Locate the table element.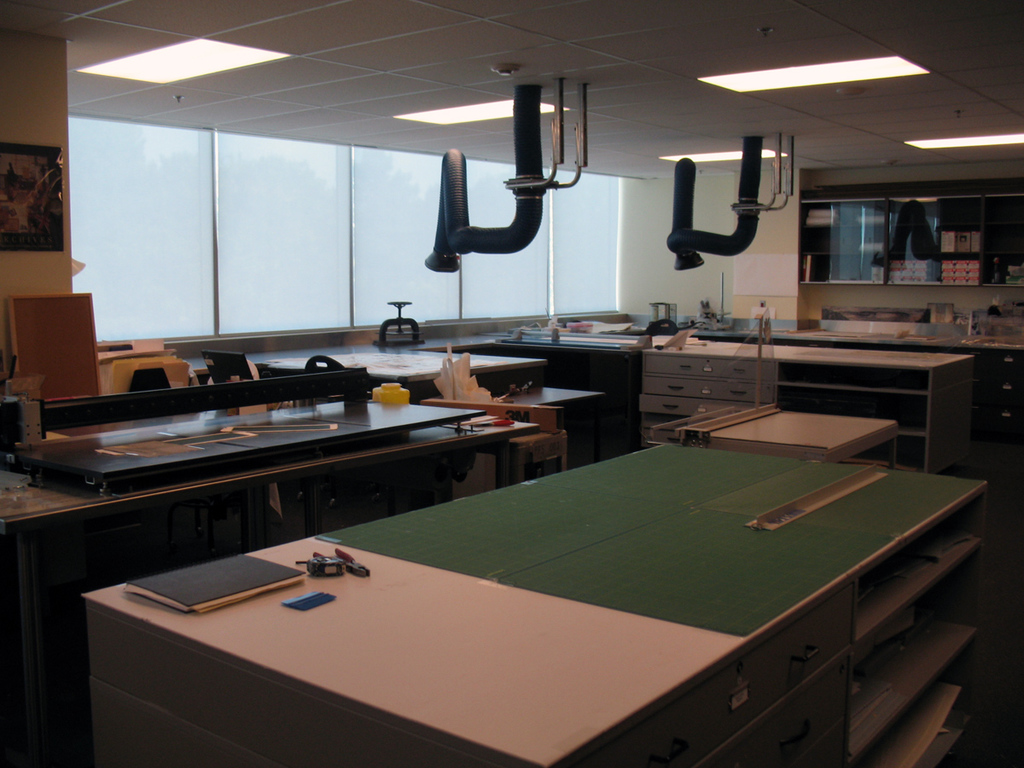
Element bbox: 71:430:1010:758.
